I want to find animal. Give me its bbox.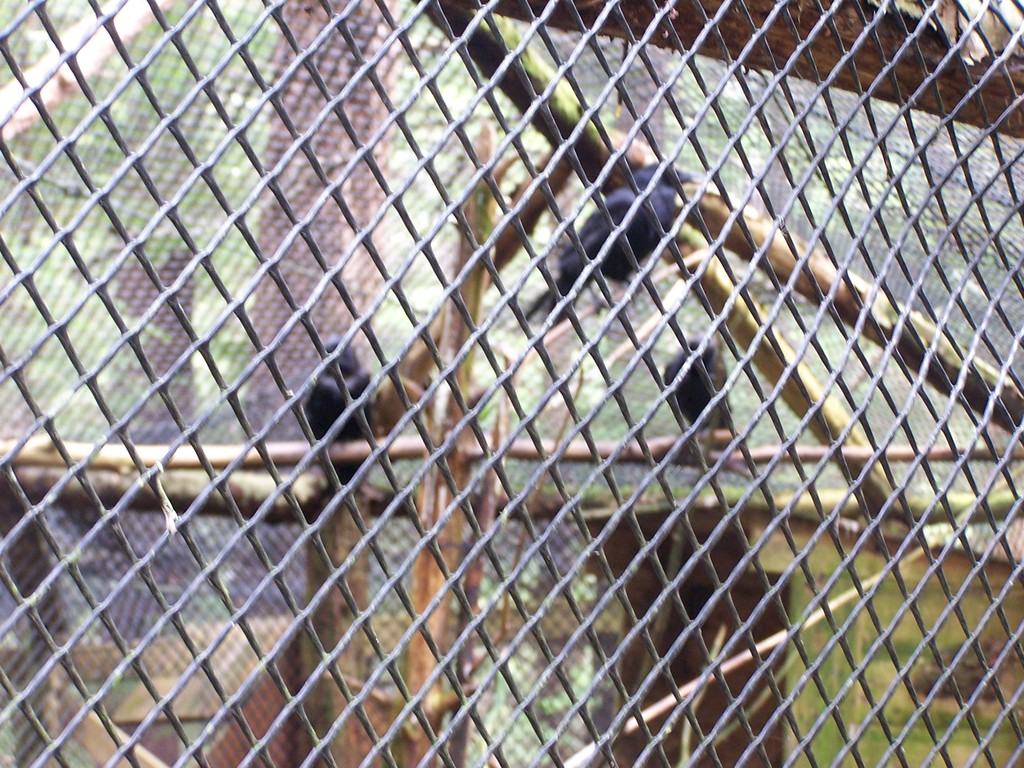
bbox=(292, 337, 380, 481).
